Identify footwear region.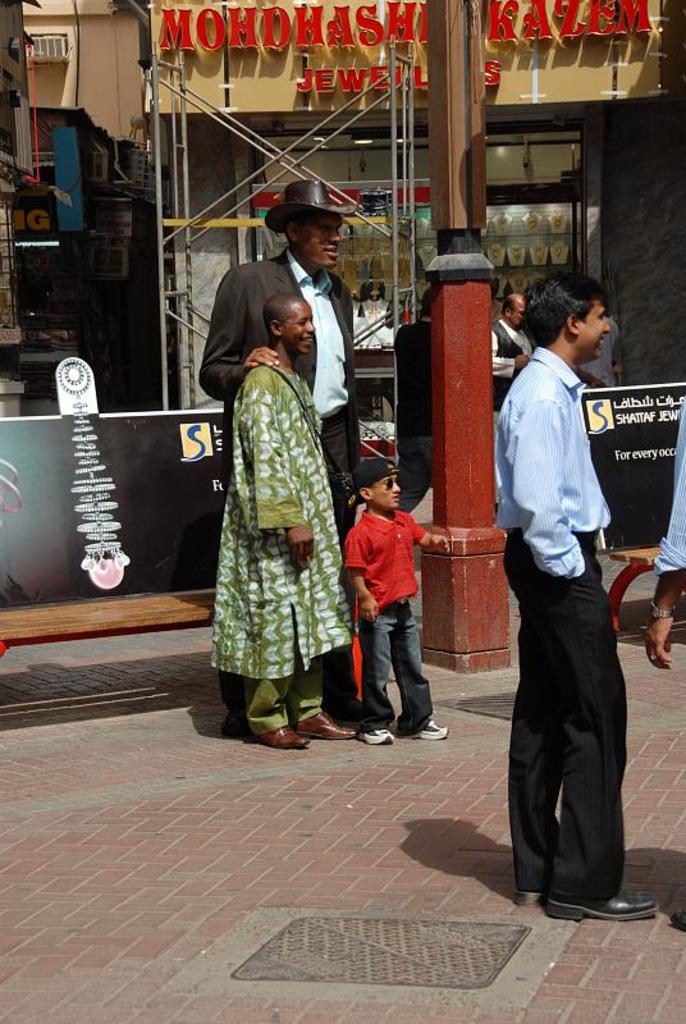
Region: [left=514, top=887, right=552, bottom=908].
